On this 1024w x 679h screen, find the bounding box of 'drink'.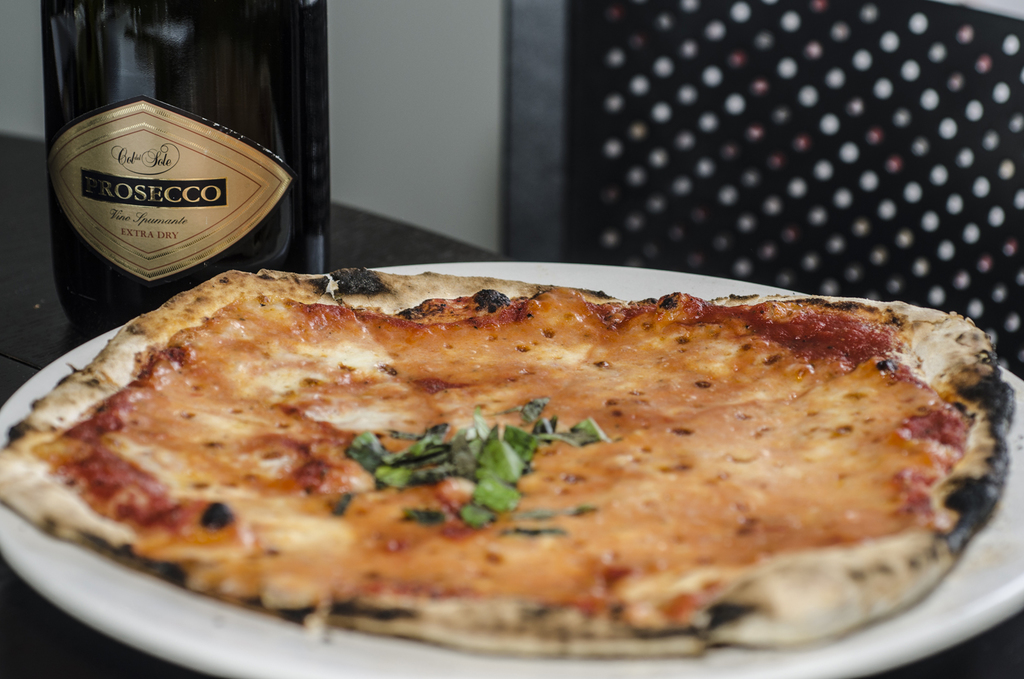
Bounding box: <region>38, 0, 332, 337</region>.
